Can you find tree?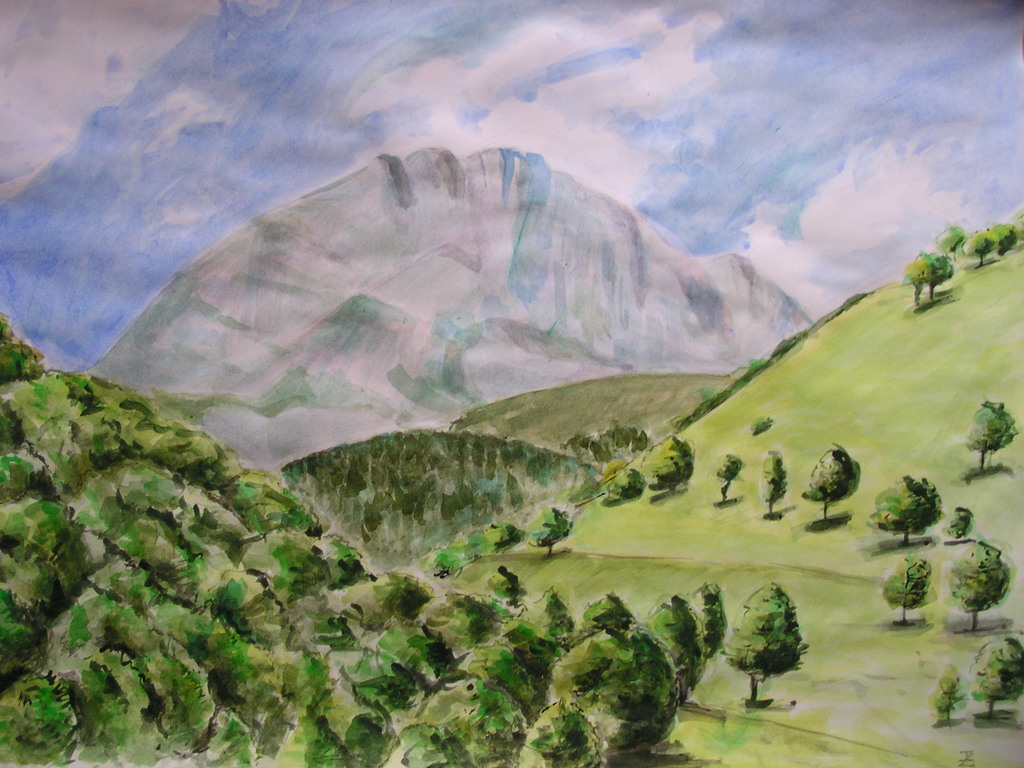
Yes, bounding box: [left=877, top=556, right=933, bottom=625].
